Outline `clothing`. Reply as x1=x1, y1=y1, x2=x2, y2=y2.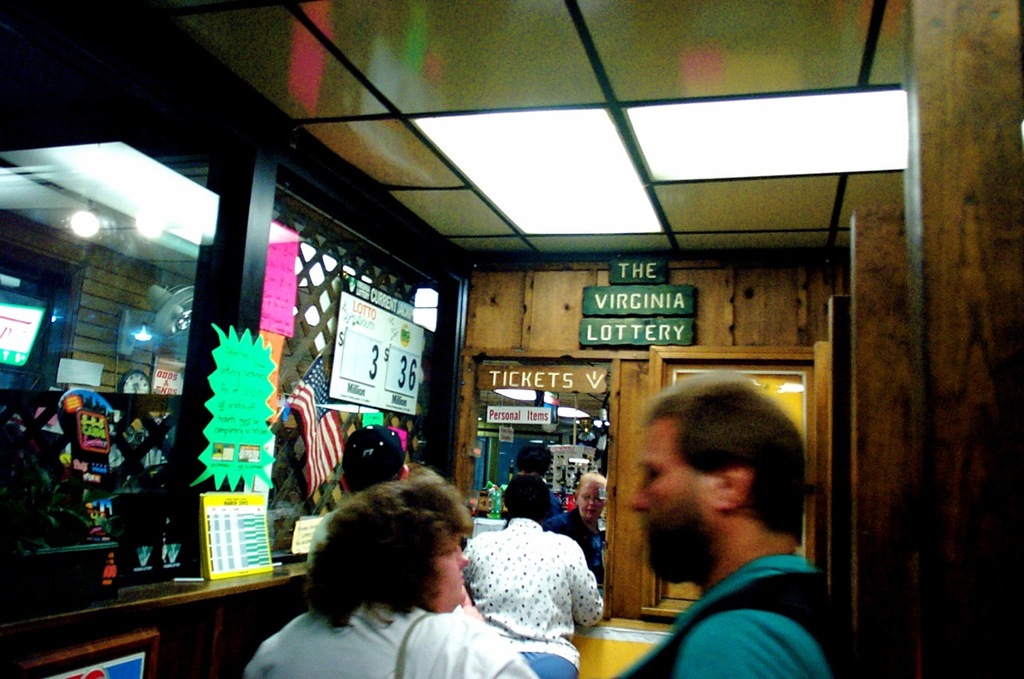
x1=242, y1=604, x2=540, y2=678.
